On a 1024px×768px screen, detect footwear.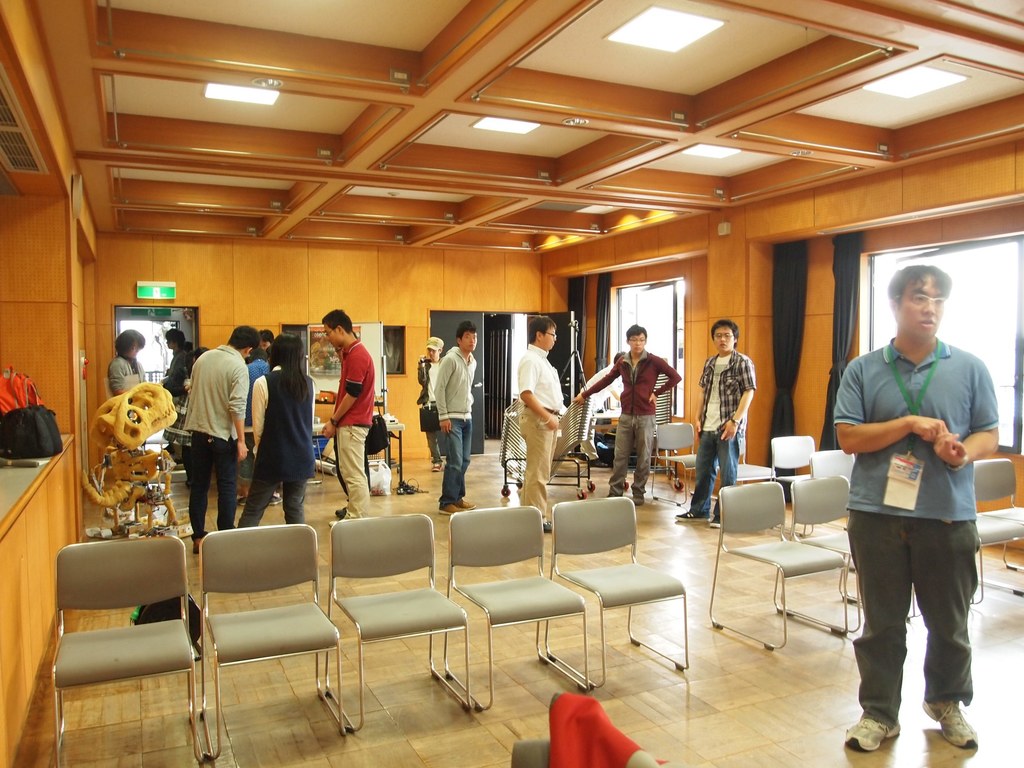
bbox=(708, 518, 721, 526).
